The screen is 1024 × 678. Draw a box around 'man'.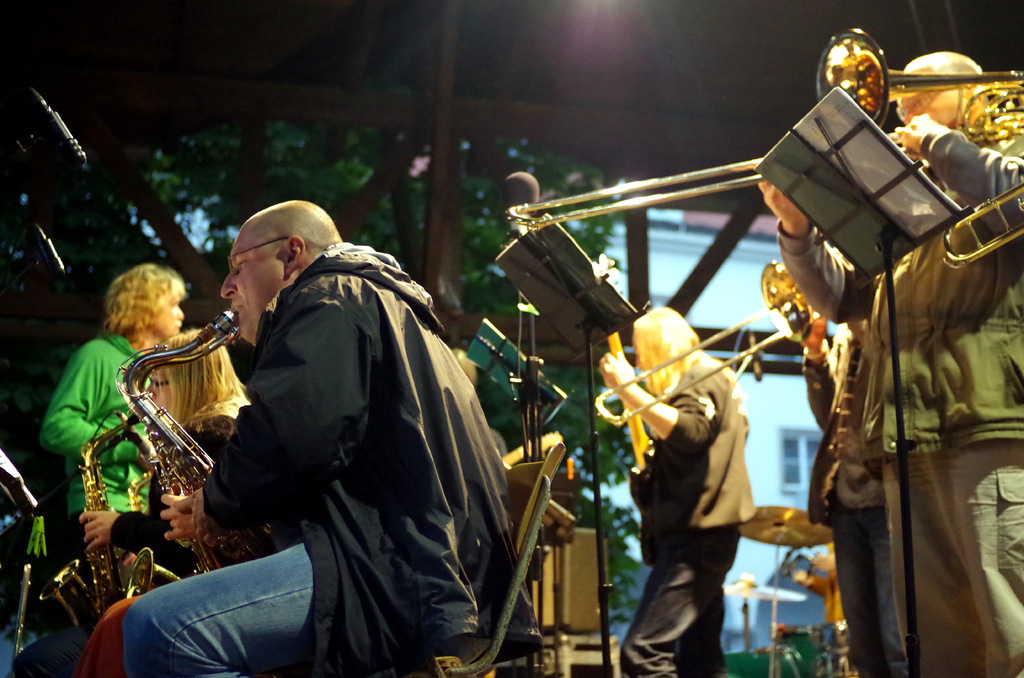
left=40, top=264, right=190, bottom=590.
